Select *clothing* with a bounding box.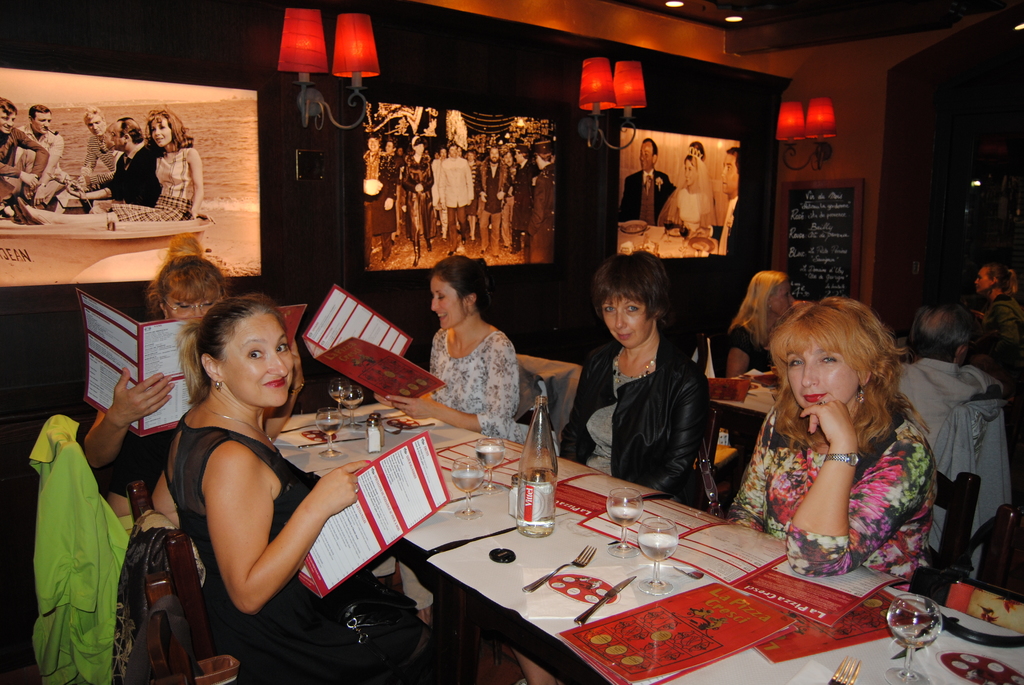
region(429, 328, 520, 443).
